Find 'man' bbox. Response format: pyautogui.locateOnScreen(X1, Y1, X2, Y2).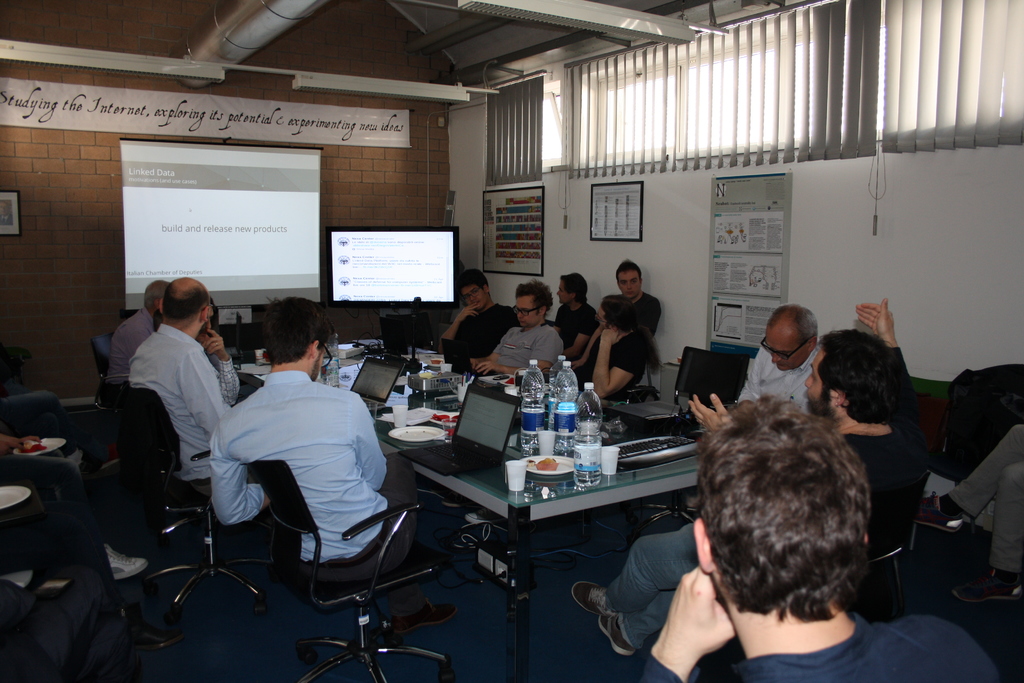
pyautogui.locateOnScreen(0, 380, 108, 471).
